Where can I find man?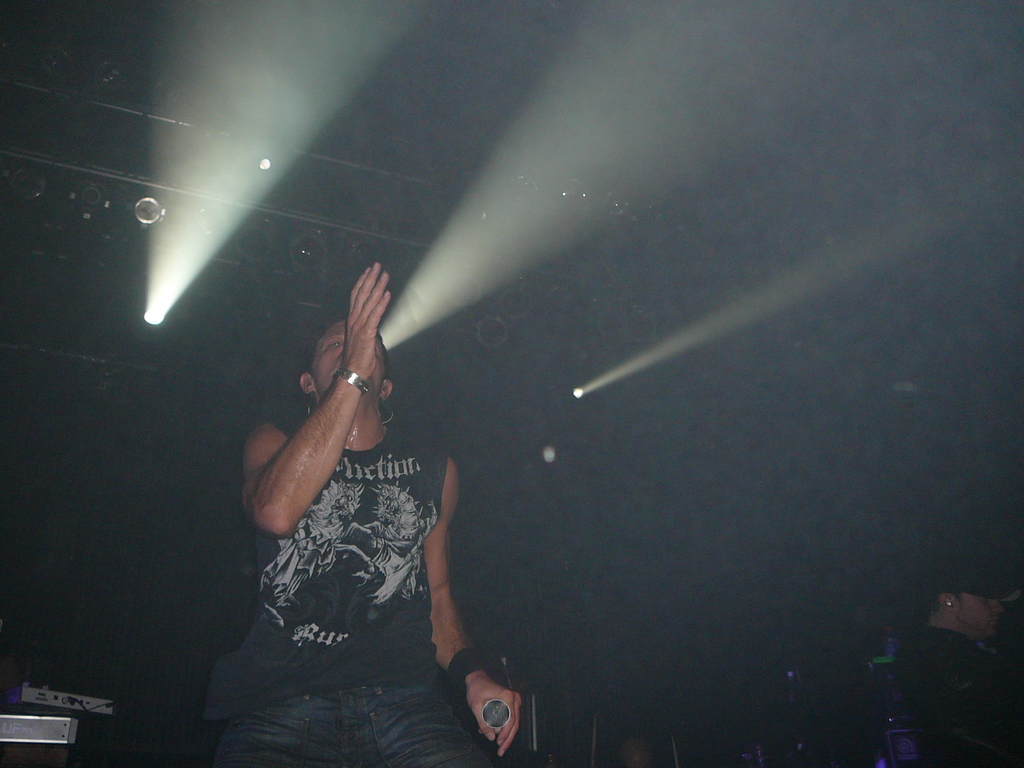
You can find it at 211,199,490,753.
